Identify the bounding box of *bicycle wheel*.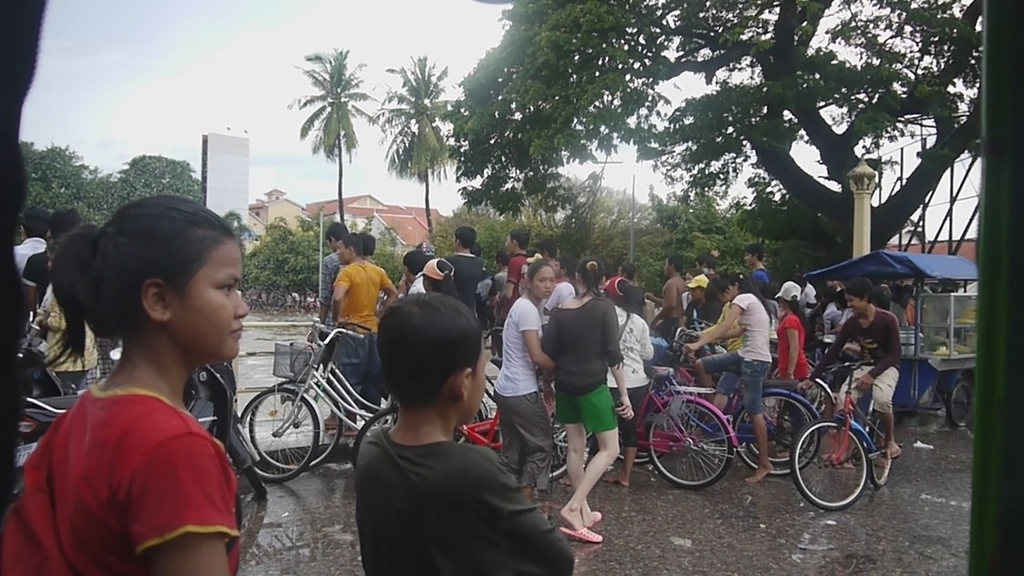
region(345, 398, 399, 470).
